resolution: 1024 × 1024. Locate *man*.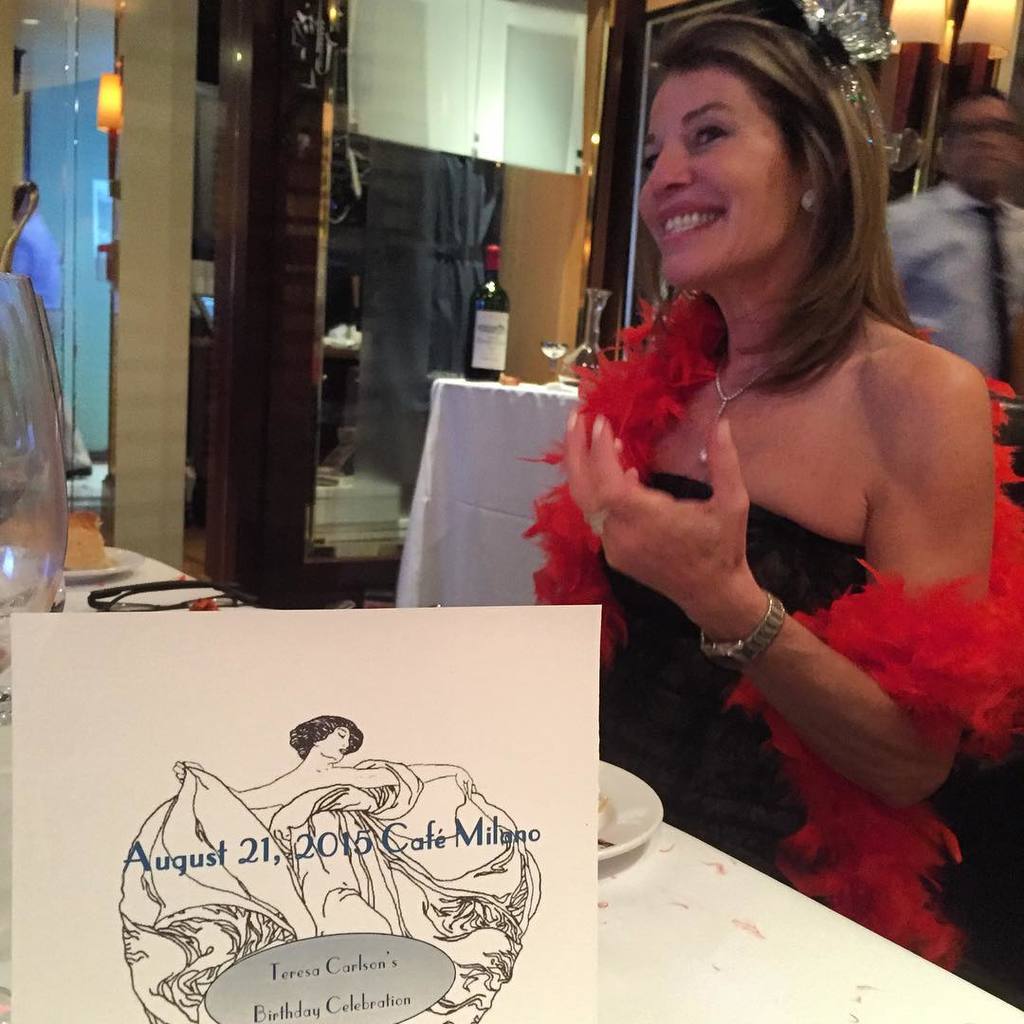
bbox=(885, 87, 1023, 374).
